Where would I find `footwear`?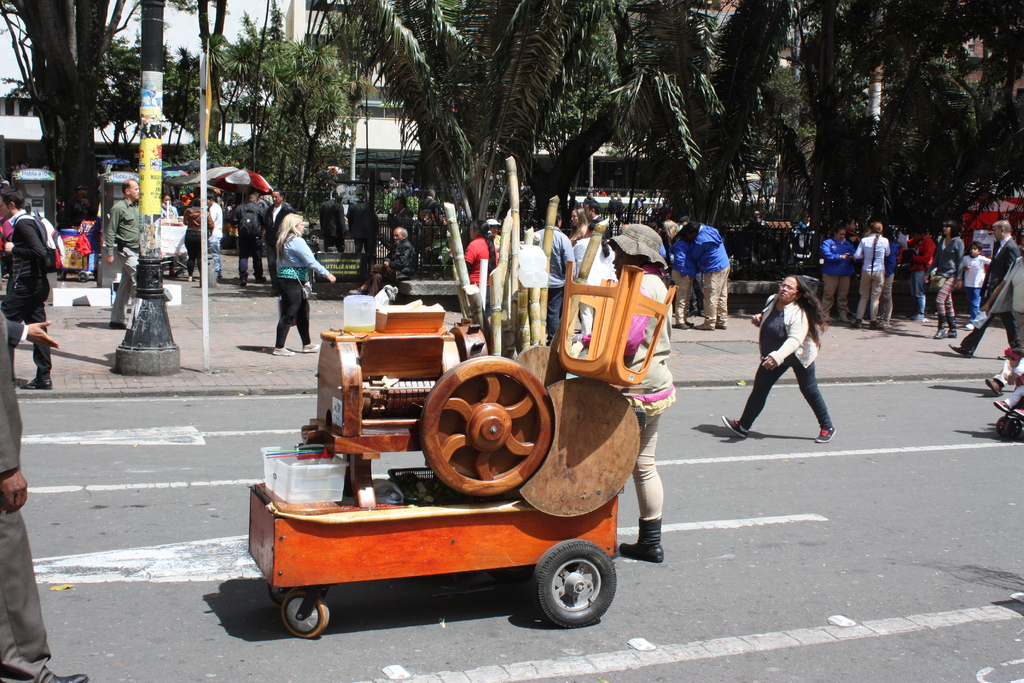
At box=[272, 343, 294, 357].
